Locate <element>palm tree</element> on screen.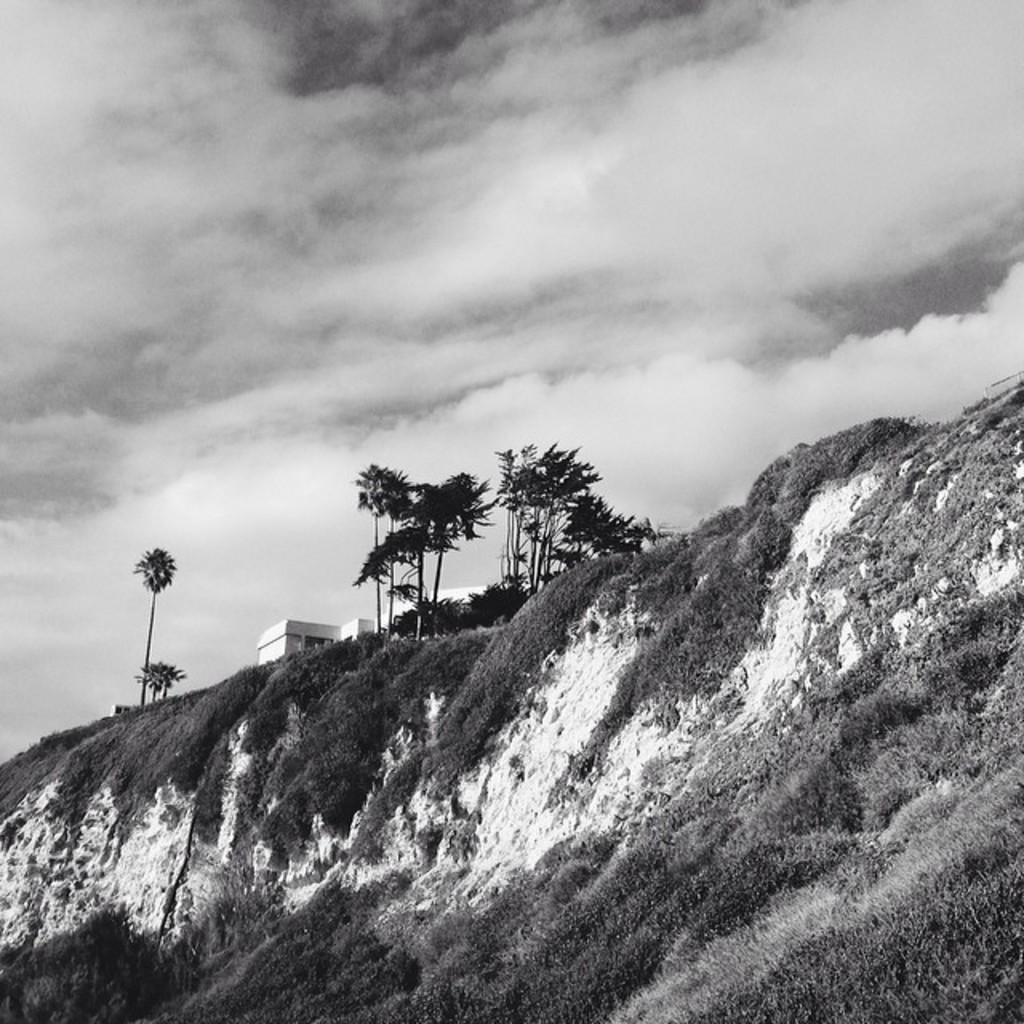
On screen at box=[496, 466, 554, 603].
